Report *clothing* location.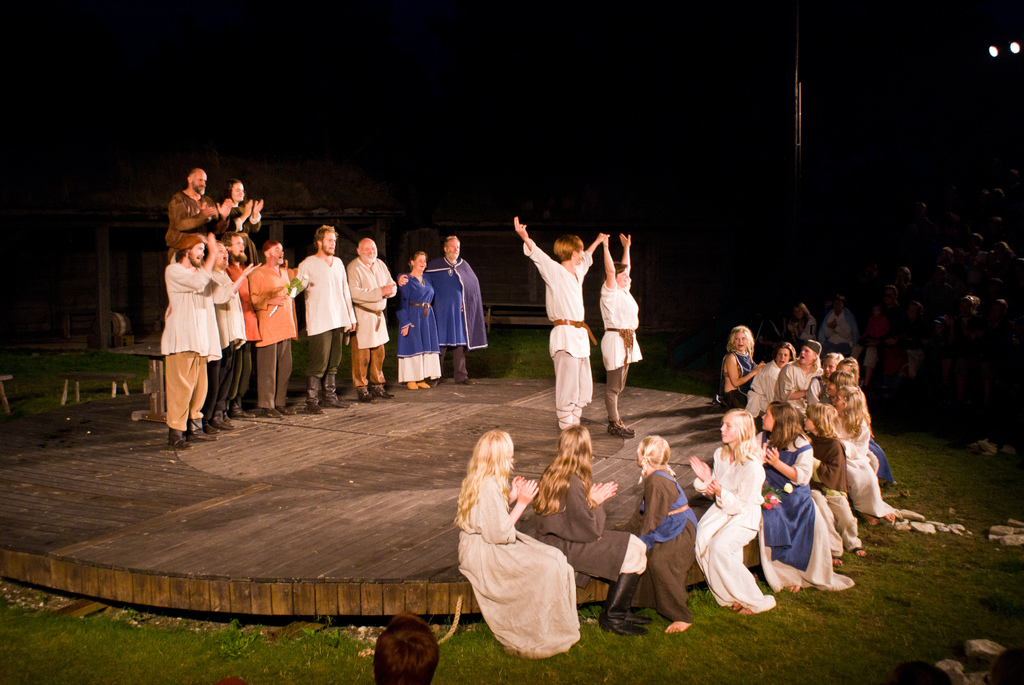
Report: region(462, 476, 579, 659).
